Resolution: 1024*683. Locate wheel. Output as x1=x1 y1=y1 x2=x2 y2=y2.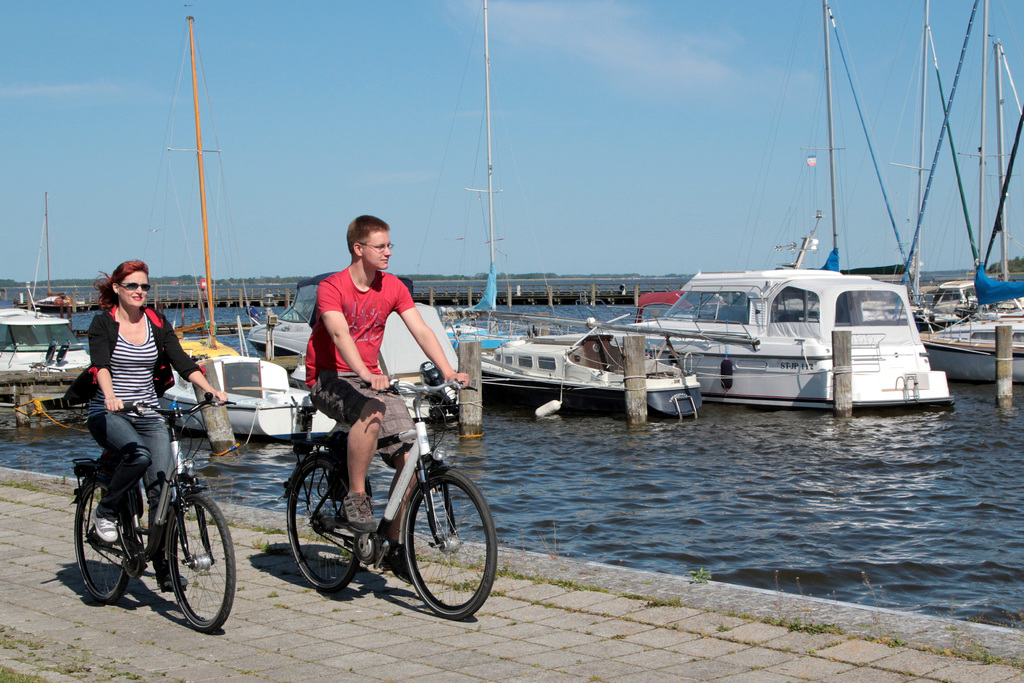
x1=68 y1=478 x2=156 y2=607.
